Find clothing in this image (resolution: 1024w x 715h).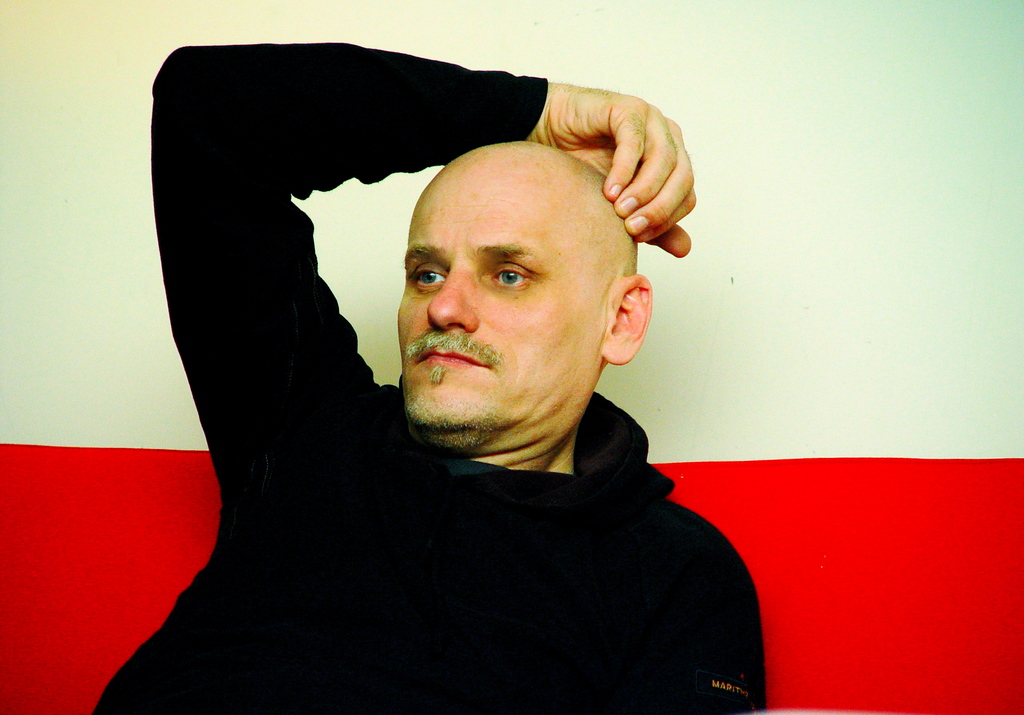
left=92, top=37, right=769, bottom=714.
